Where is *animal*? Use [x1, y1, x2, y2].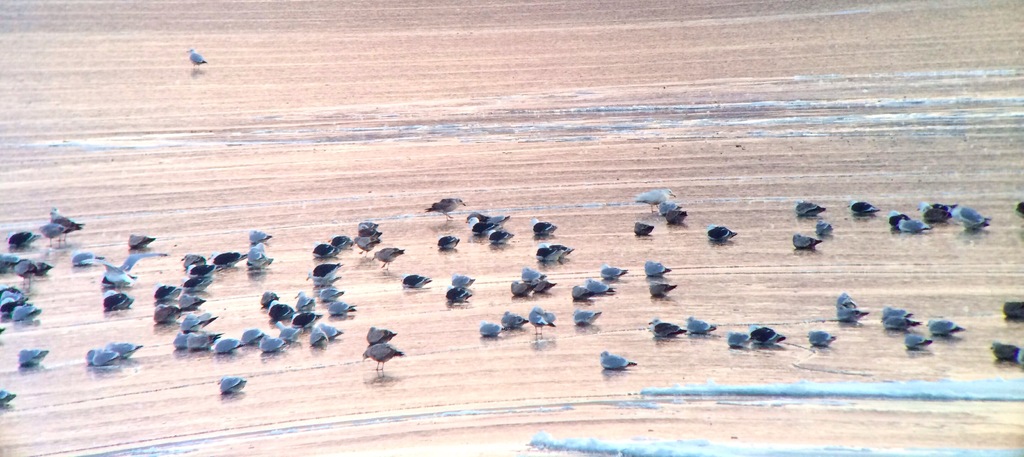
[794, 200, 828, 222].
